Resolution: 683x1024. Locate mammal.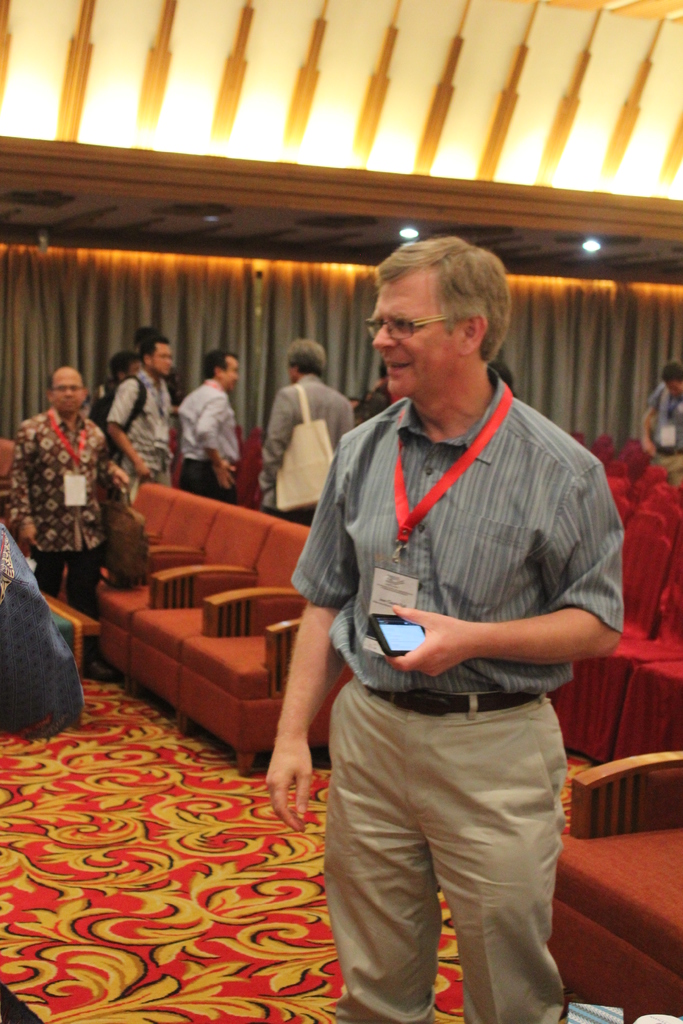
pyautogui.locateOnScreen(641, 365, 682, 483).
